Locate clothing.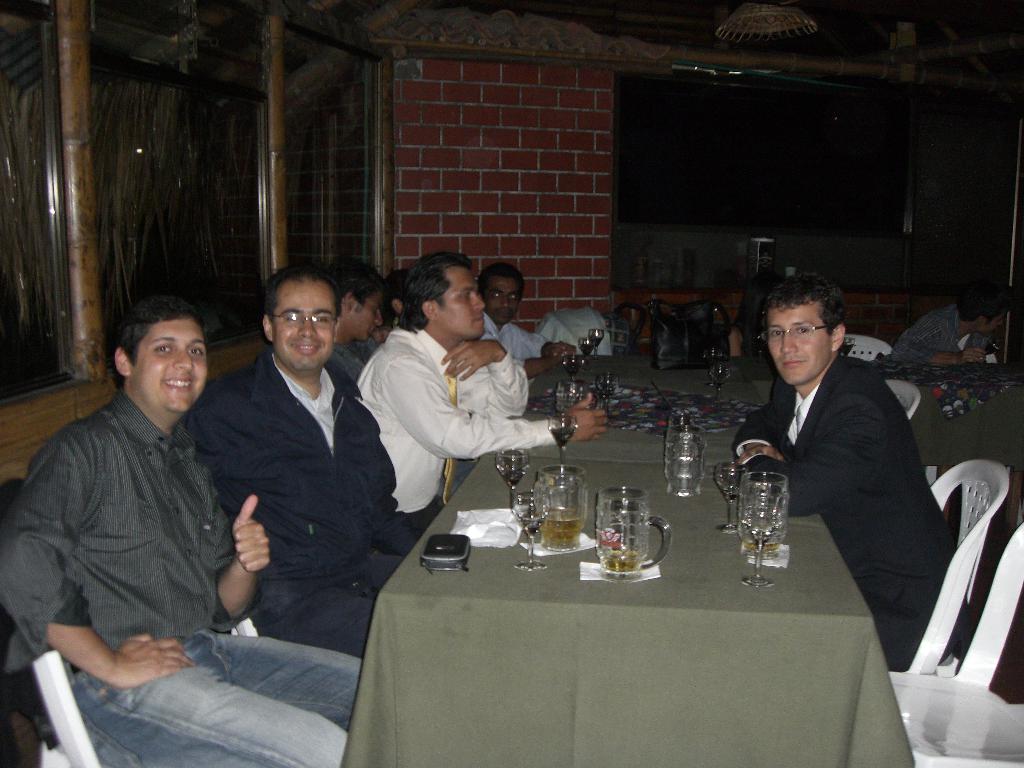
Bounding box: l=352, t=303, r=561, b=505.
